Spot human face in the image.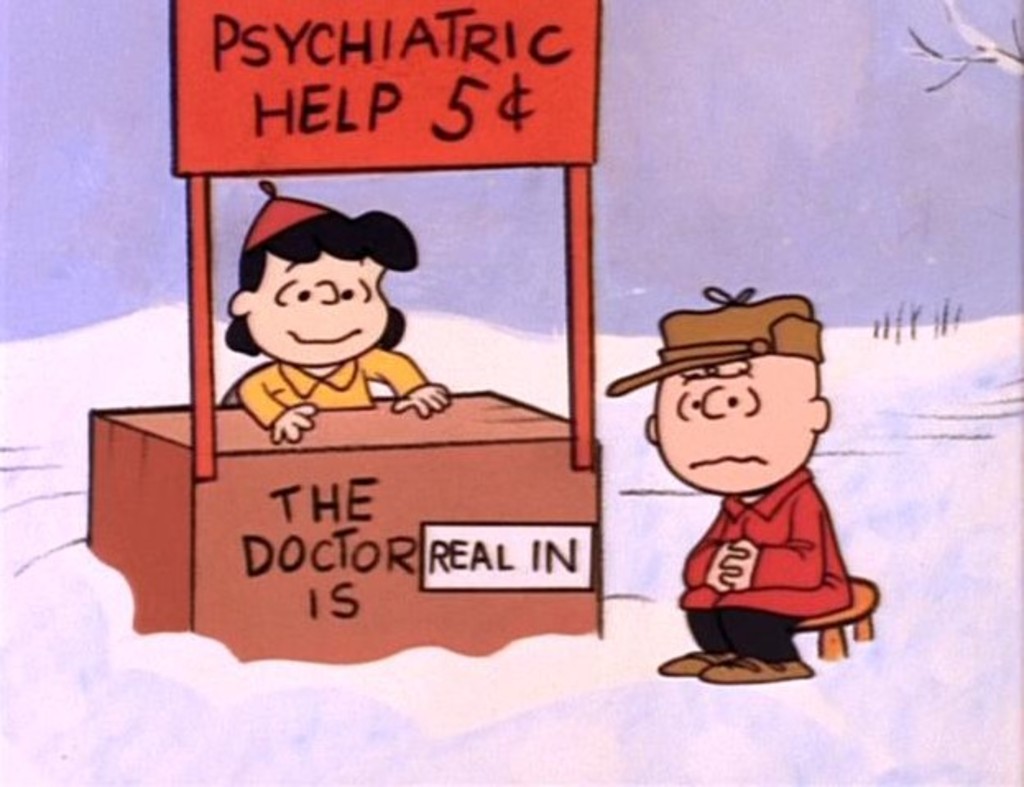
human face found at [x1=656, y1=361, x2=804, y2=488].
